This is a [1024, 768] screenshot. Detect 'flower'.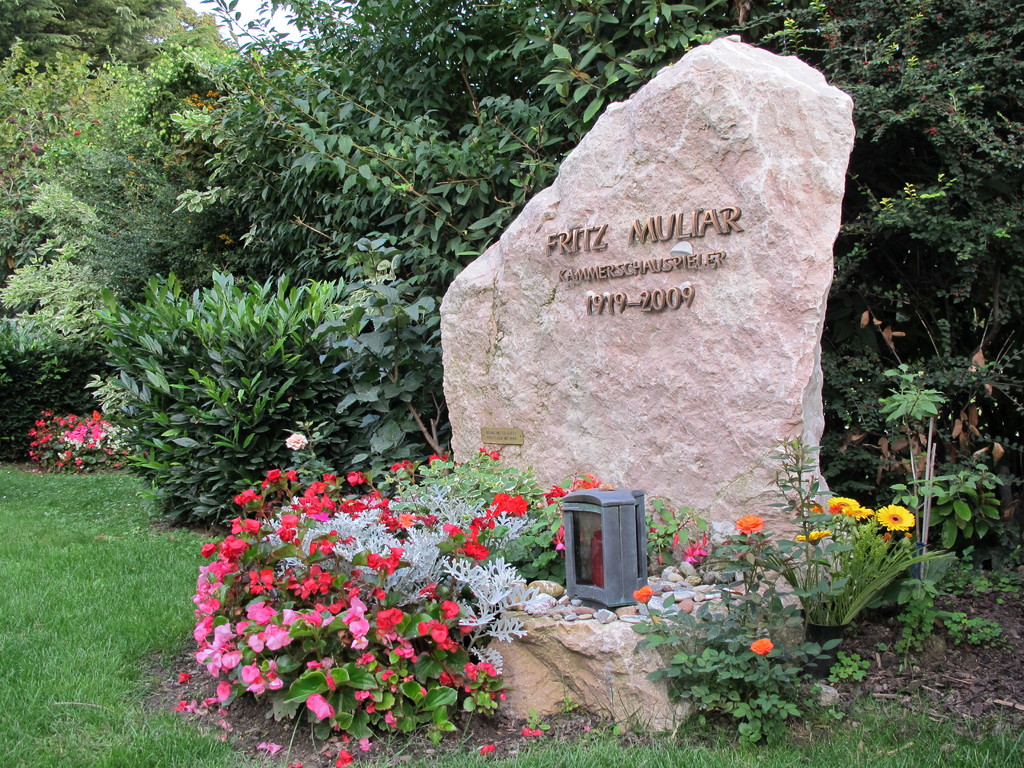
detection(748, 639, 772, 655).
